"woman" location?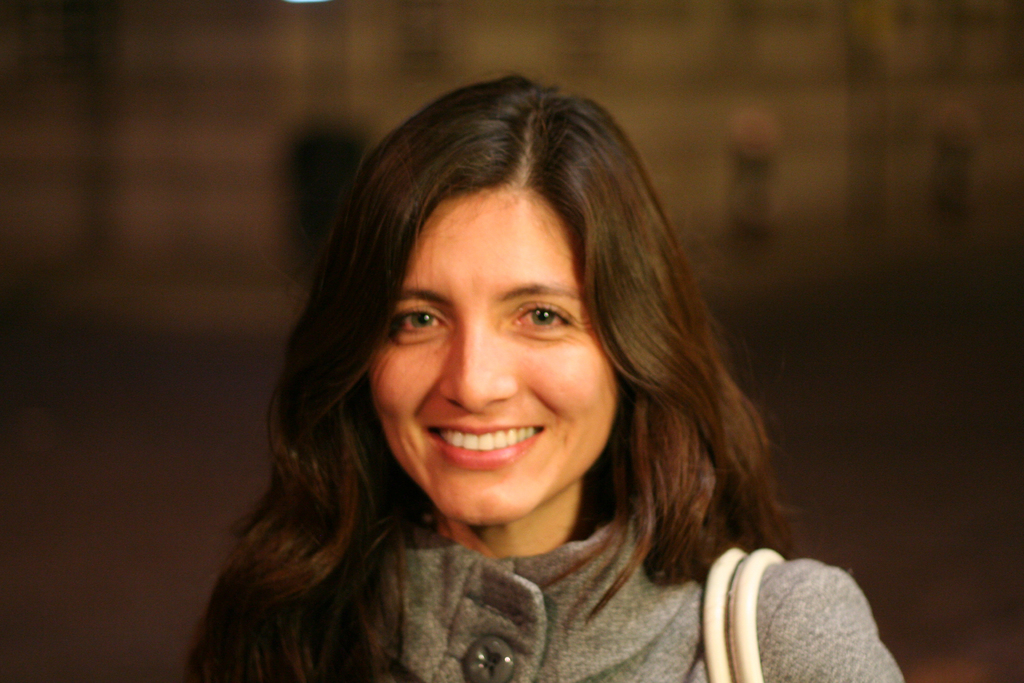
rect(181, 81, 855, 682)
